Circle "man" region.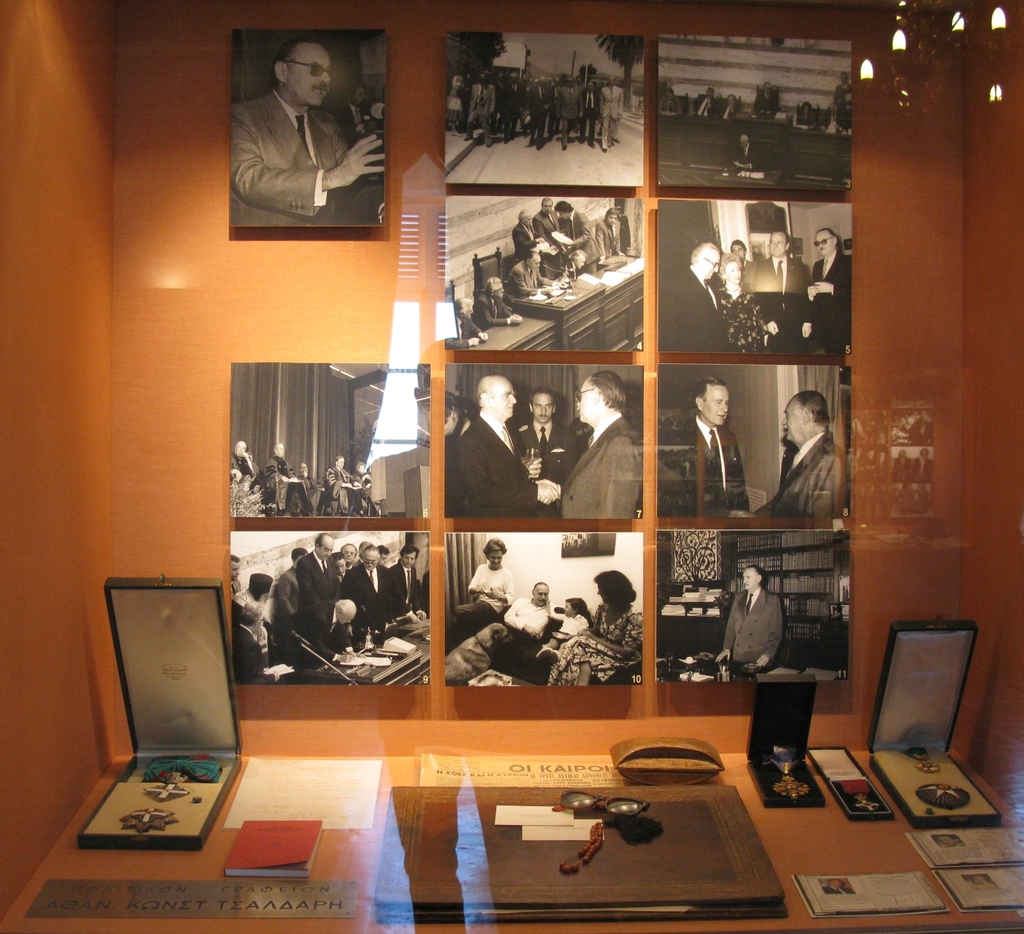
Region: 719/97/745/119.
